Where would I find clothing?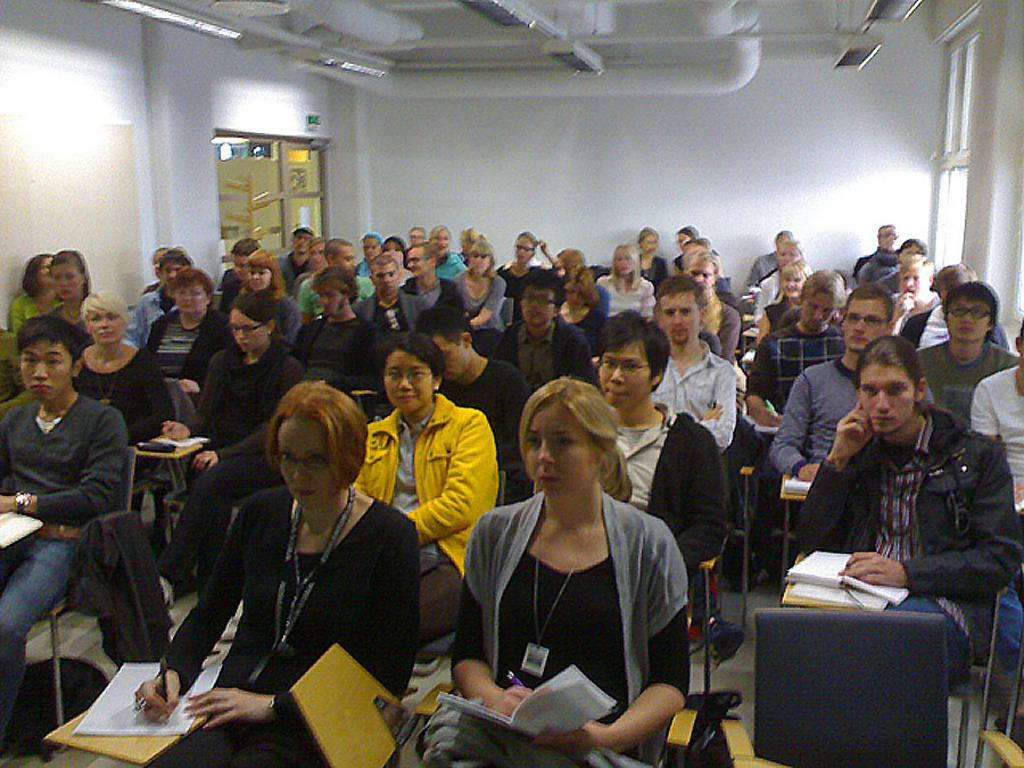
At x1=808, y1=399, x2=1009, y2=697.
